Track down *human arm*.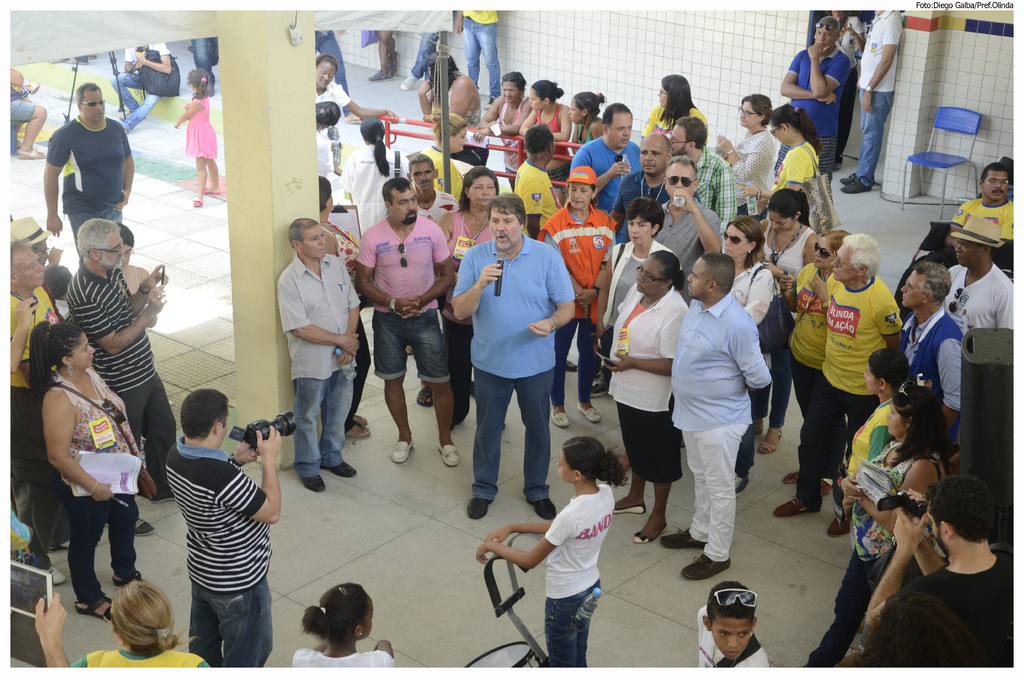
Tracked to bbox=[472, 506, 576, 577].
